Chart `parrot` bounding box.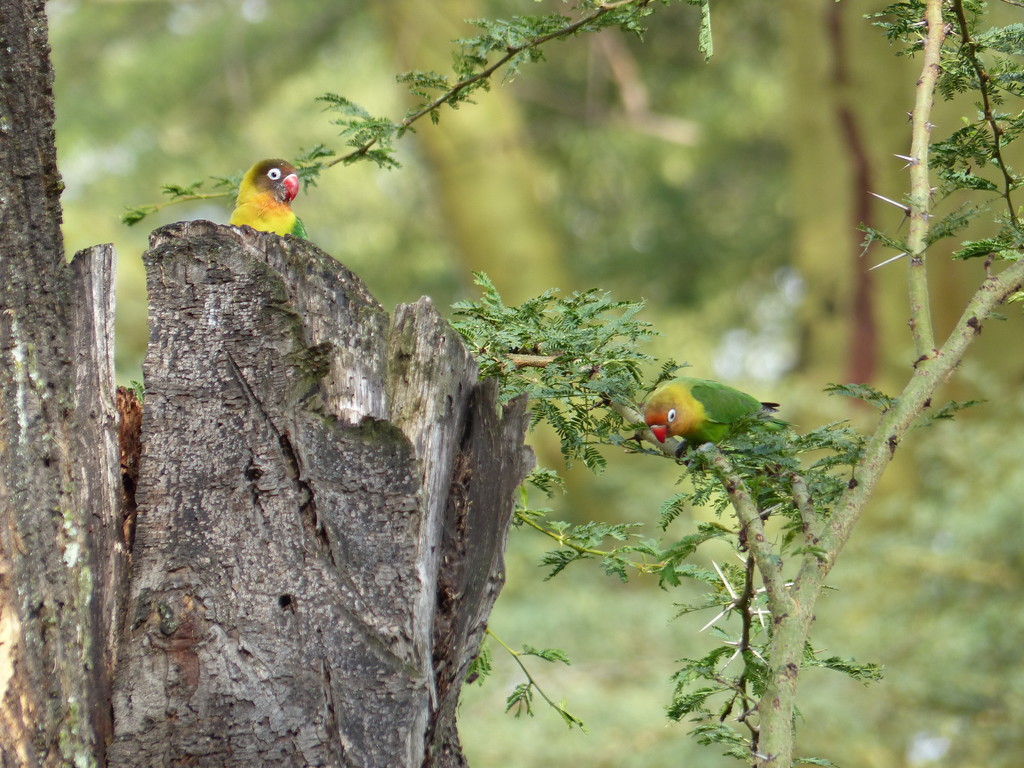
Charted: x1=232, y1=156, x2=308, y2=237.
